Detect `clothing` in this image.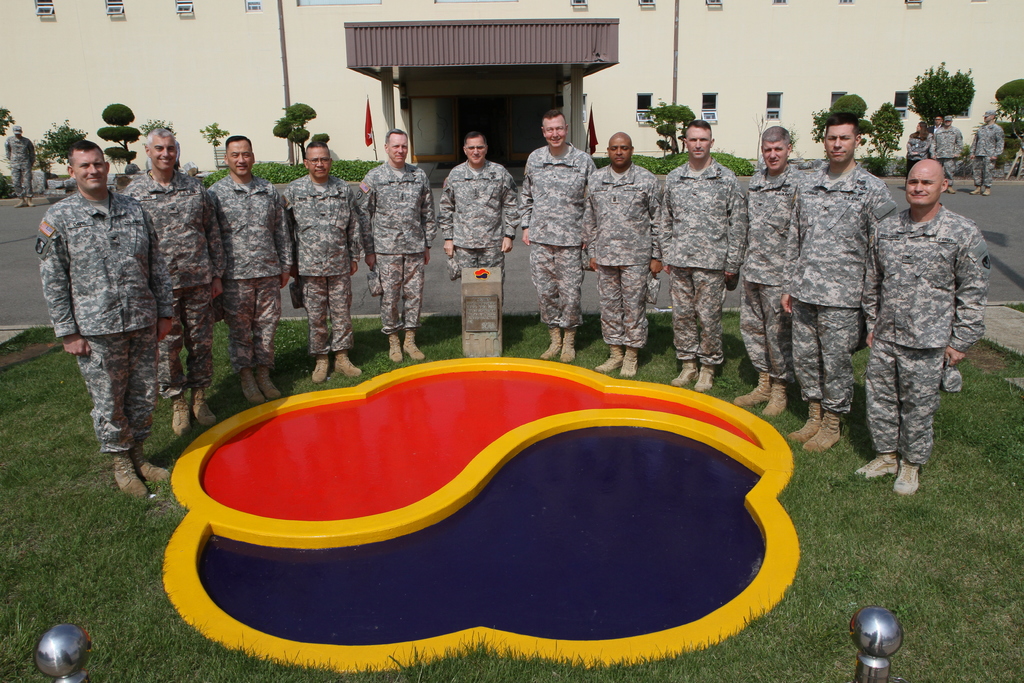
Detection: rect(932, 129, 963, 177).
